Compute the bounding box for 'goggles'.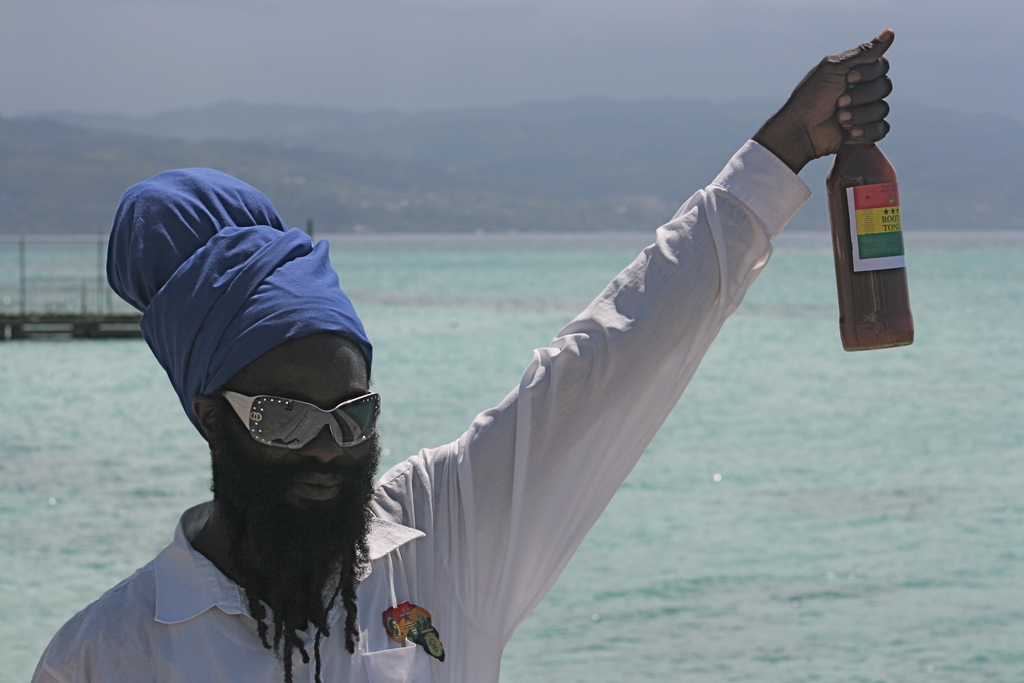
bbox(220, 393, 385, 449).
